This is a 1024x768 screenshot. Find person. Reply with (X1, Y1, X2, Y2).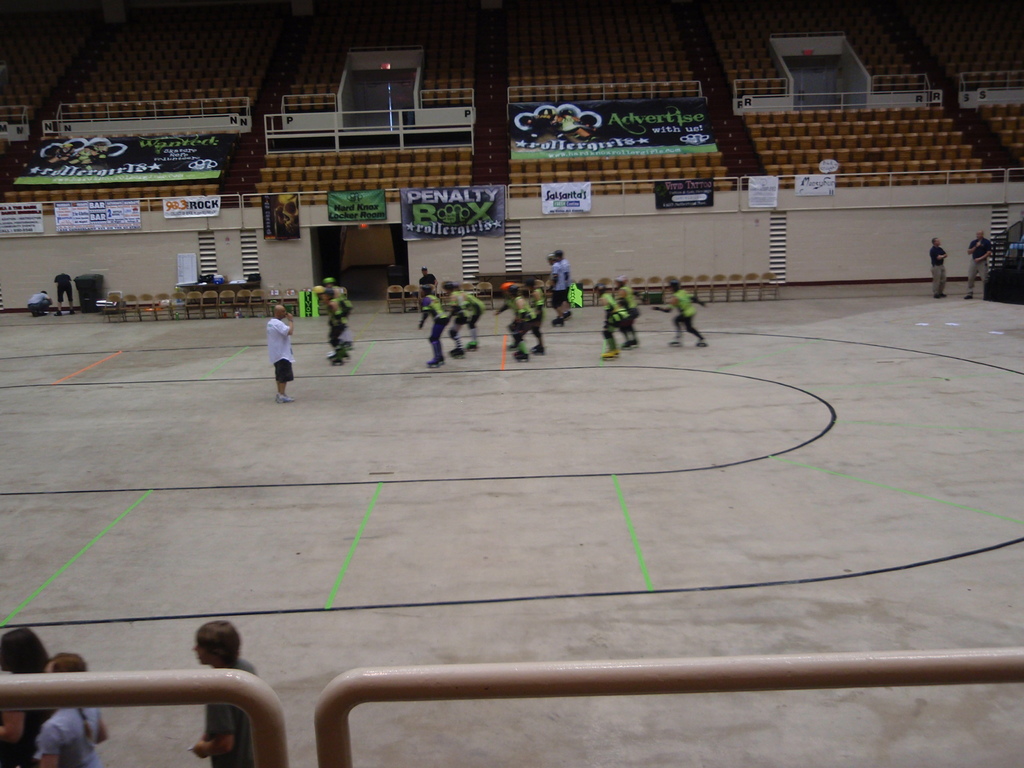
(598, 277, 630, 363).
